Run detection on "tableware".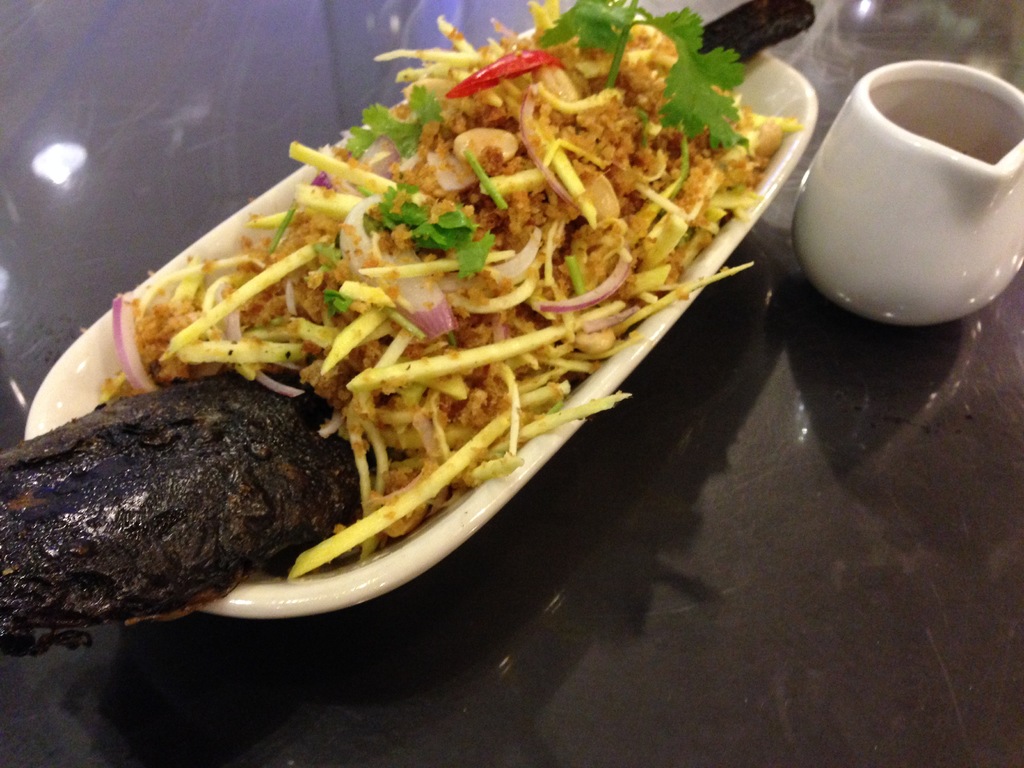
Result: [x1=22, y1=13, x2=820, y2=621].
